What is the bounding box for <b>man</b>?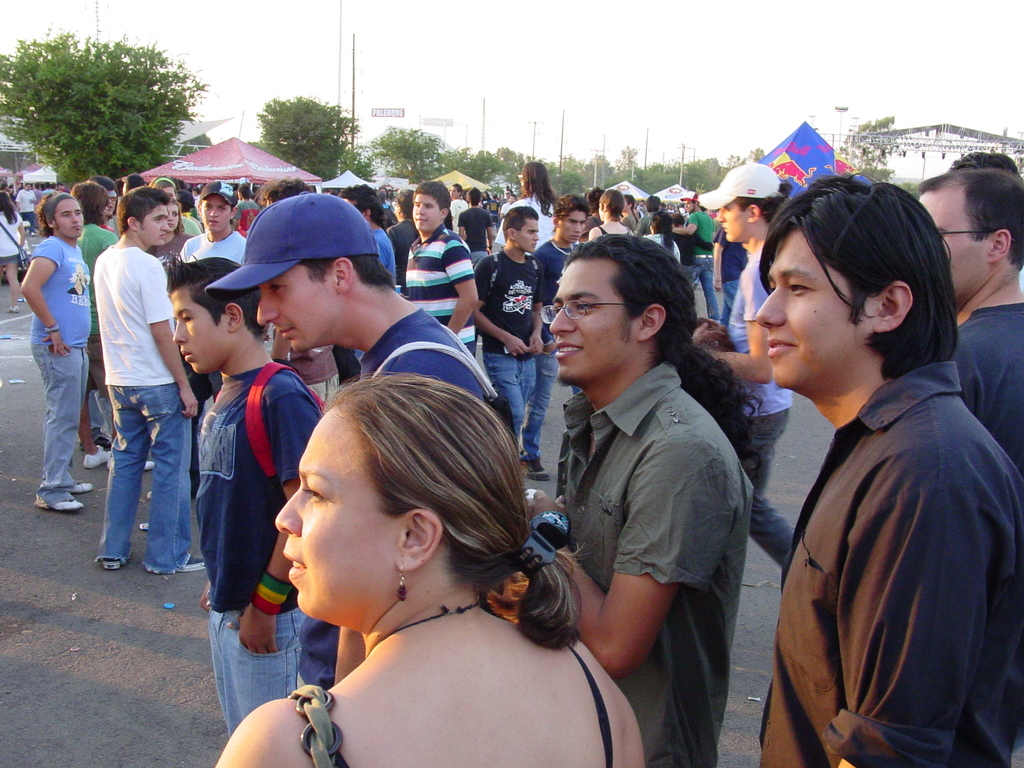
box(180, 180, 250, 403).
